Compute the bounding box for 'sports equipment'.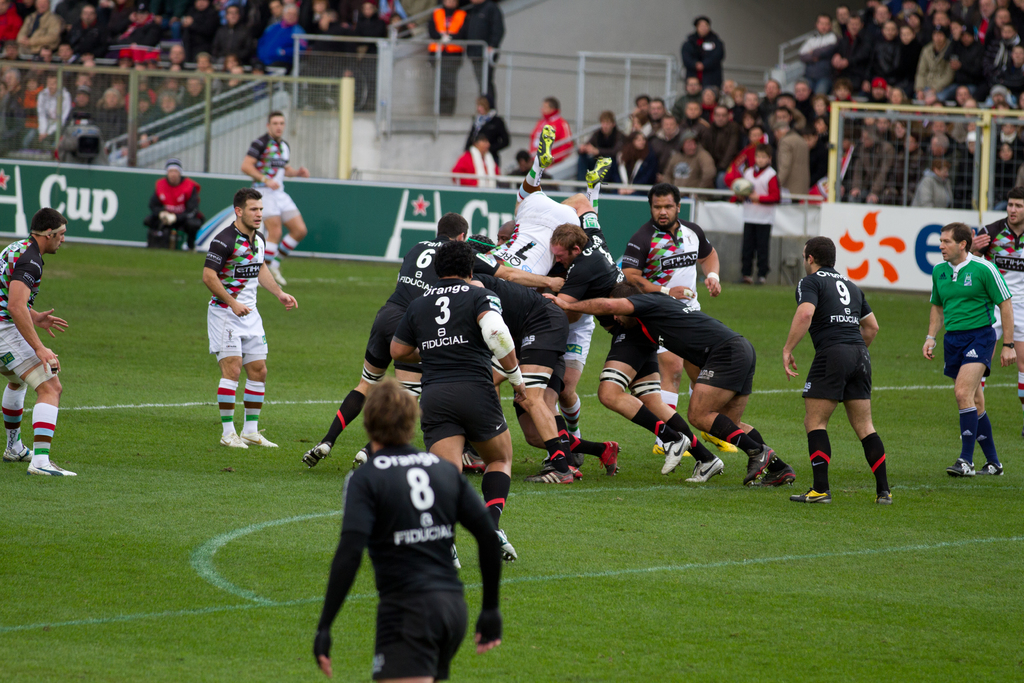
[x1=947, y1=457, x2=974, y2=476].
